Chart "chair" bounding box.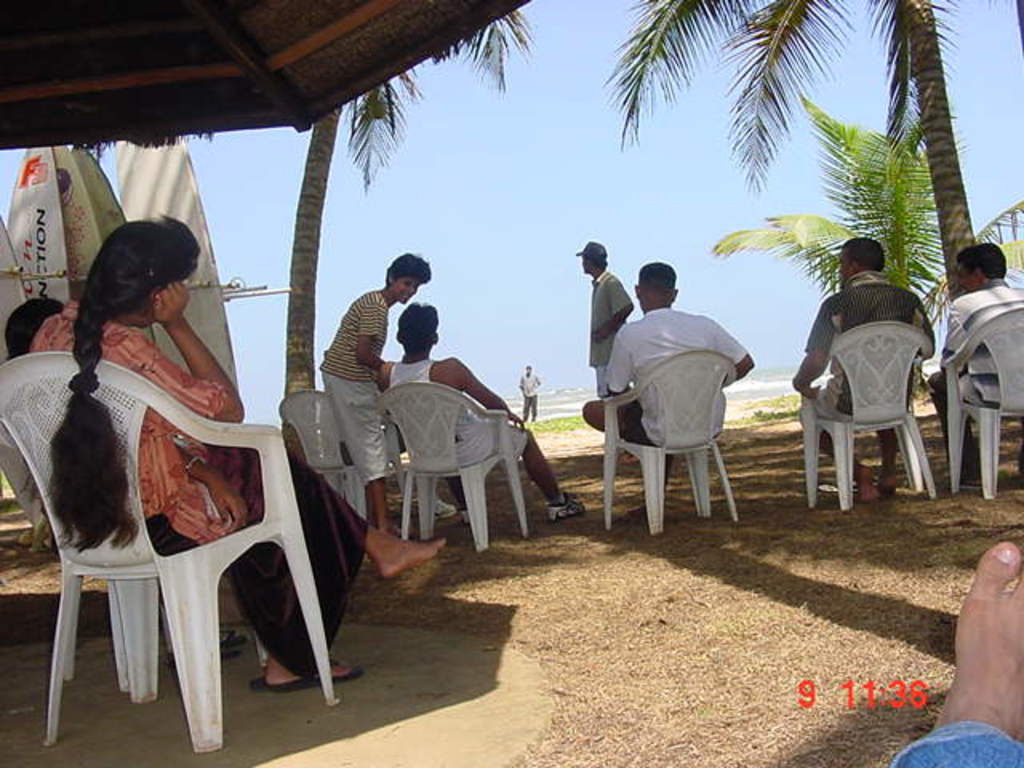
Charted: l=274, t=386, r=410, b=518.
